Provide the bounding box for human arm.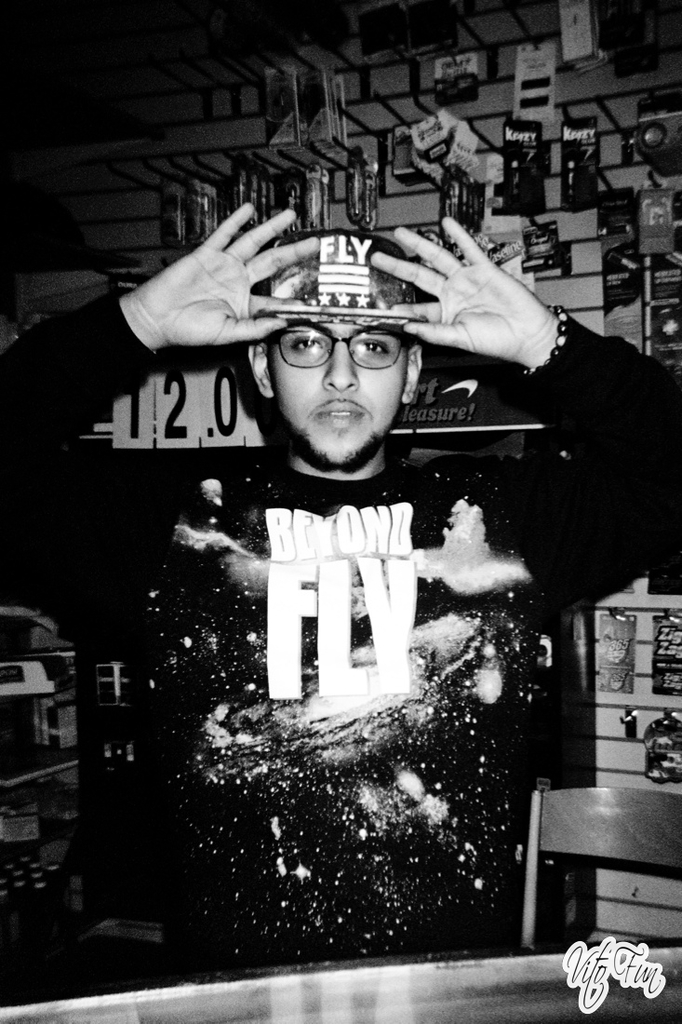
bbox=(0, 202, 330, 661).
